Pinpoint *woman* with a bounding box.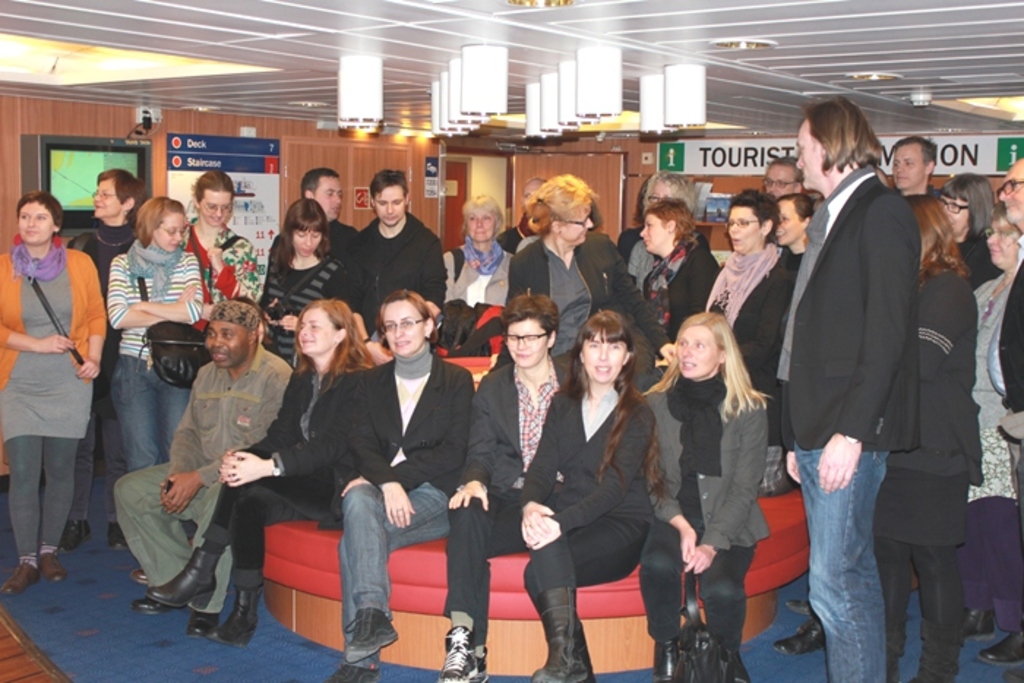
[x1=0, y1=190, x2=110, y2=600].
